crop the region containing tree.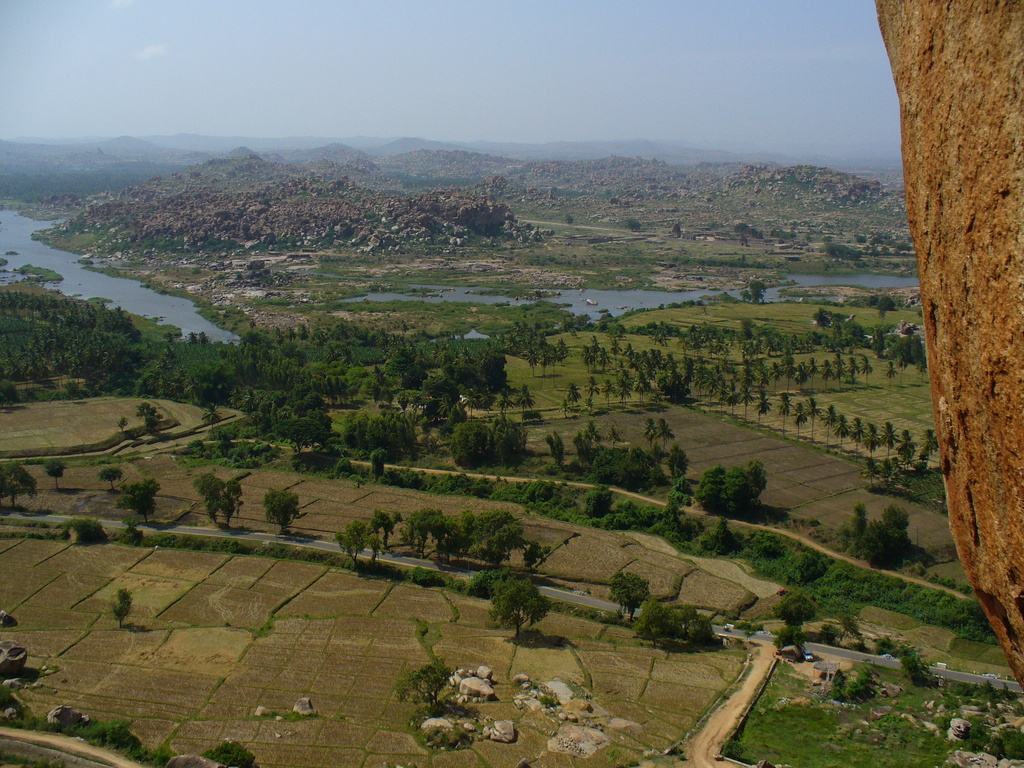
Crop region: bbox(263, 487, 301, 534).
